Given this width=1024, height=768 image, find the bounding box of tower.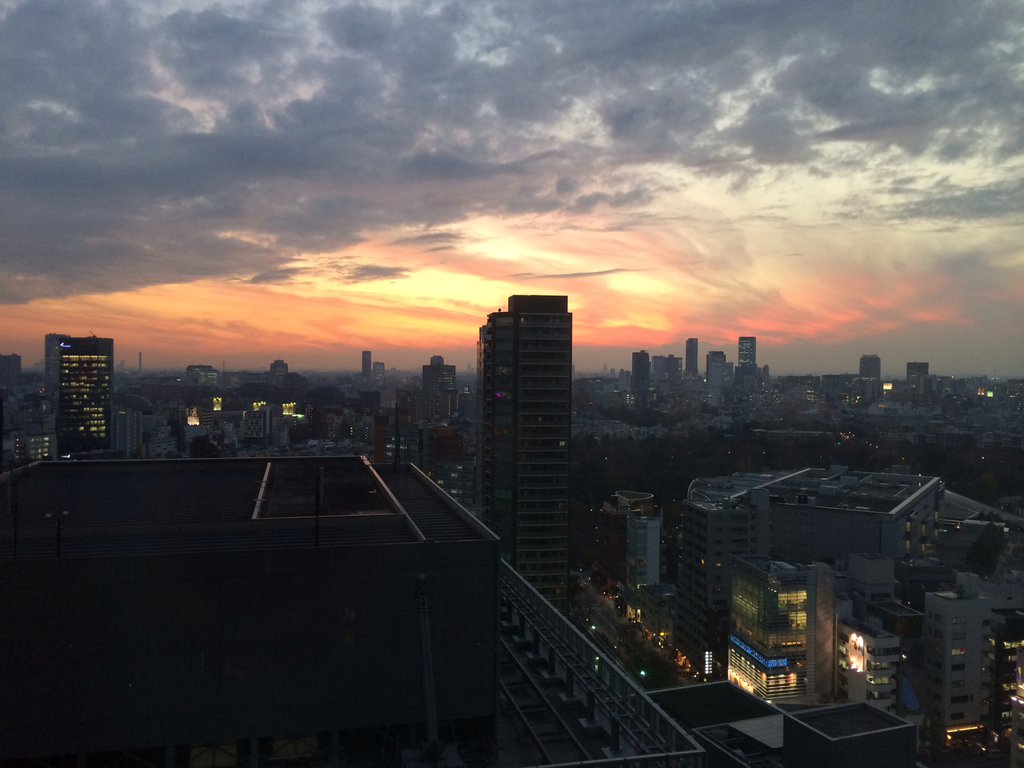
bbox(361, 350, 371, 376).
